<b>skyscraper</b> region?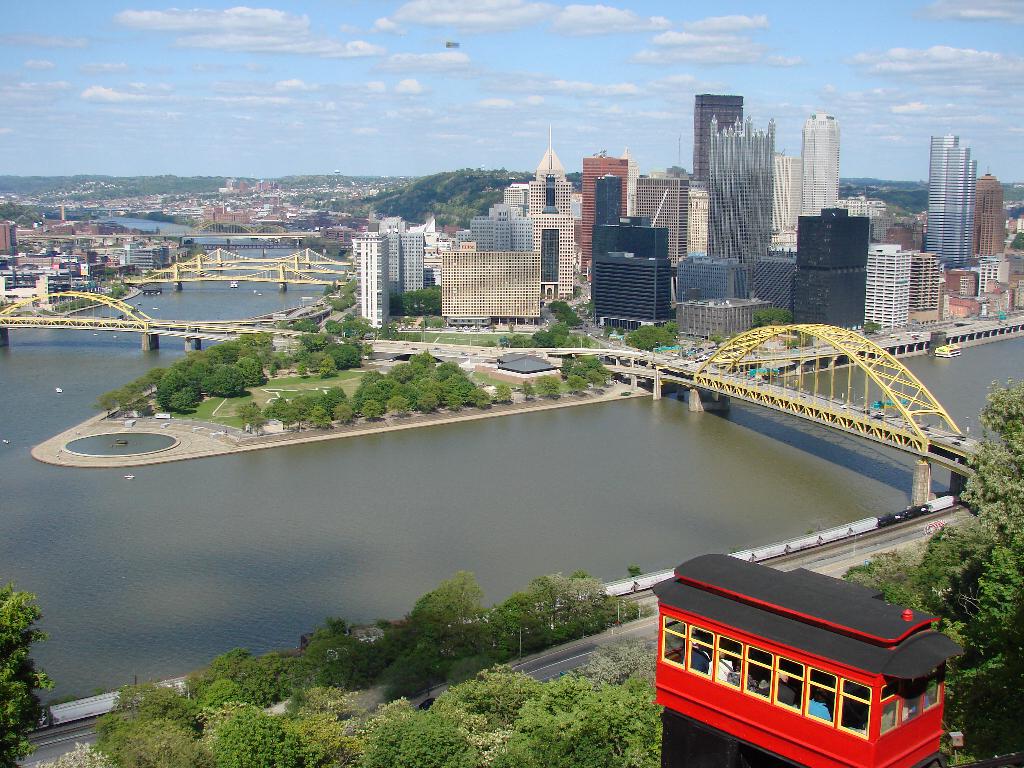
(x1=710, y1=114, x2=769, y2=294)
